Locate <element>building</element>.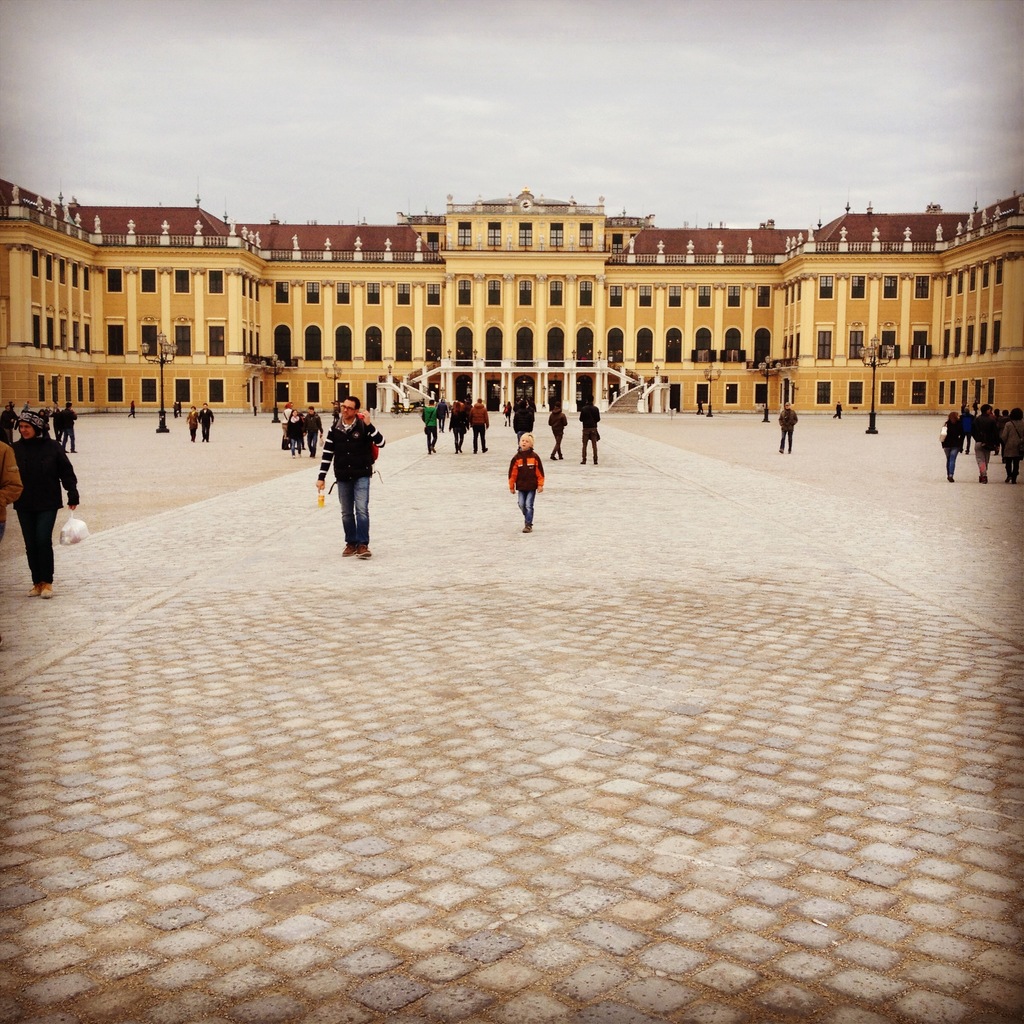
Bounding box: [left=2, top=176, right=1023, bottom=417].
